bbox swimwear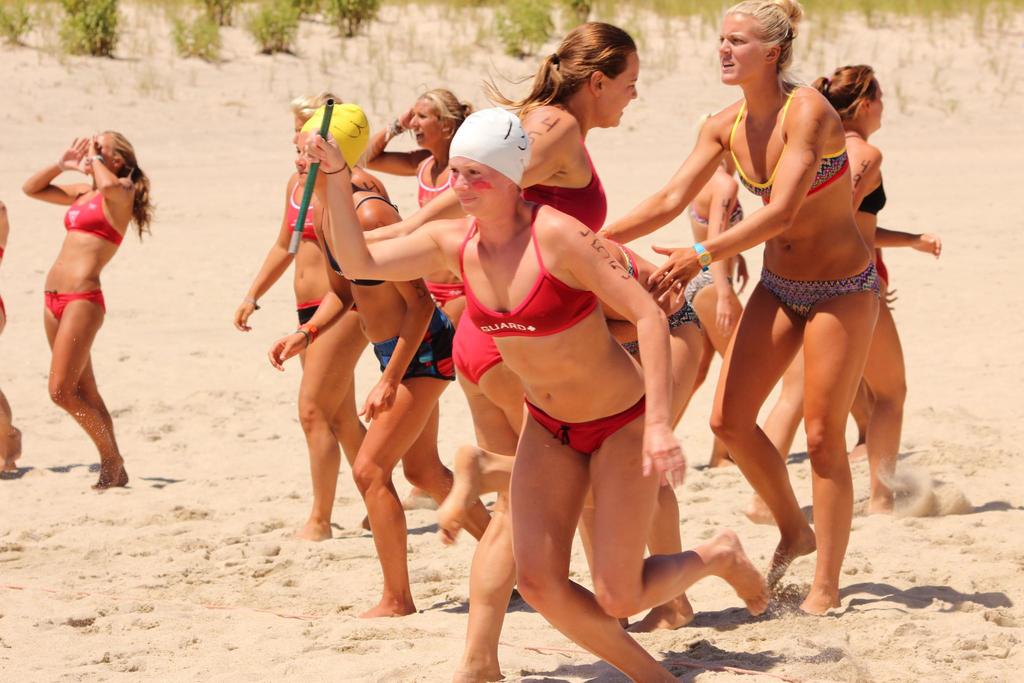
(x1=60, y1=185, x2=124, y2=244)
